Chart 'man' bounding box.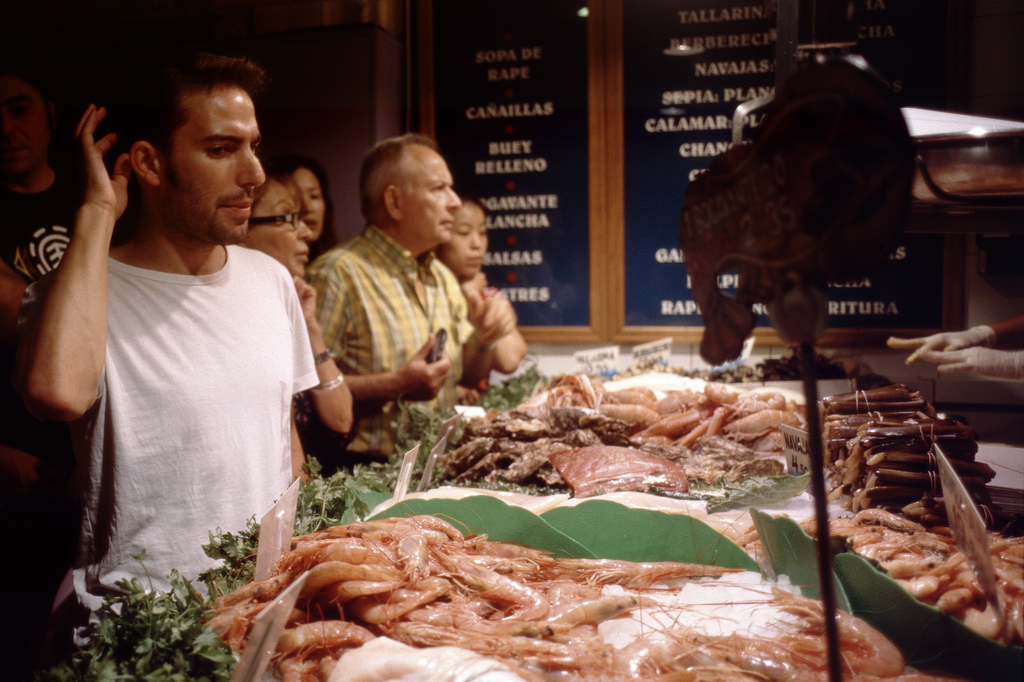
Charted: (left=303, top=127, right=516, bottom=473).
